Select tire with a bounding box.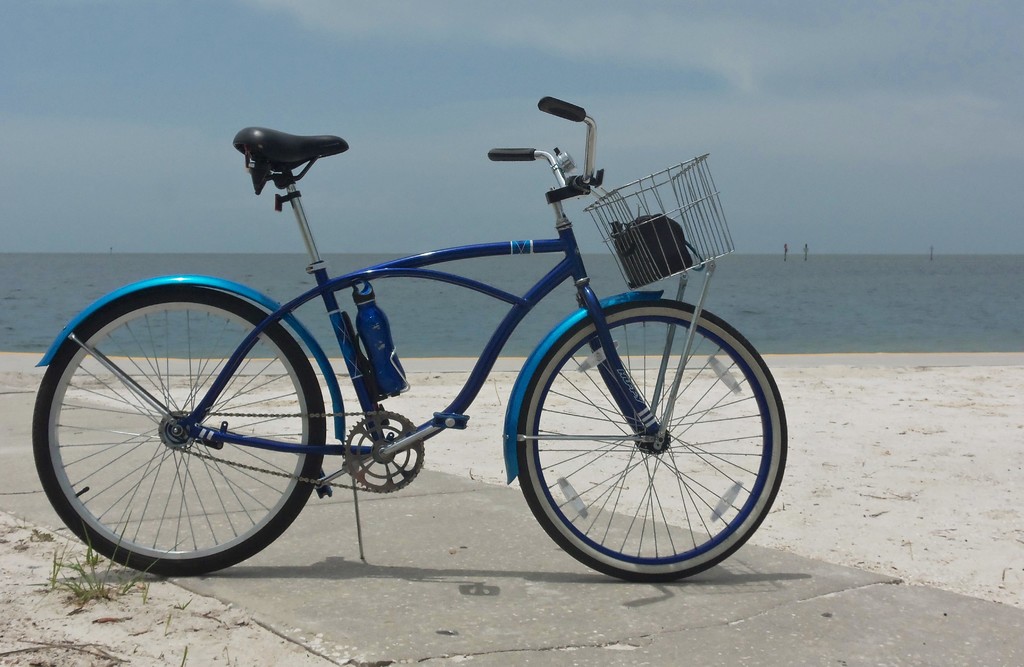
rect(505, 290, 789, 579).
